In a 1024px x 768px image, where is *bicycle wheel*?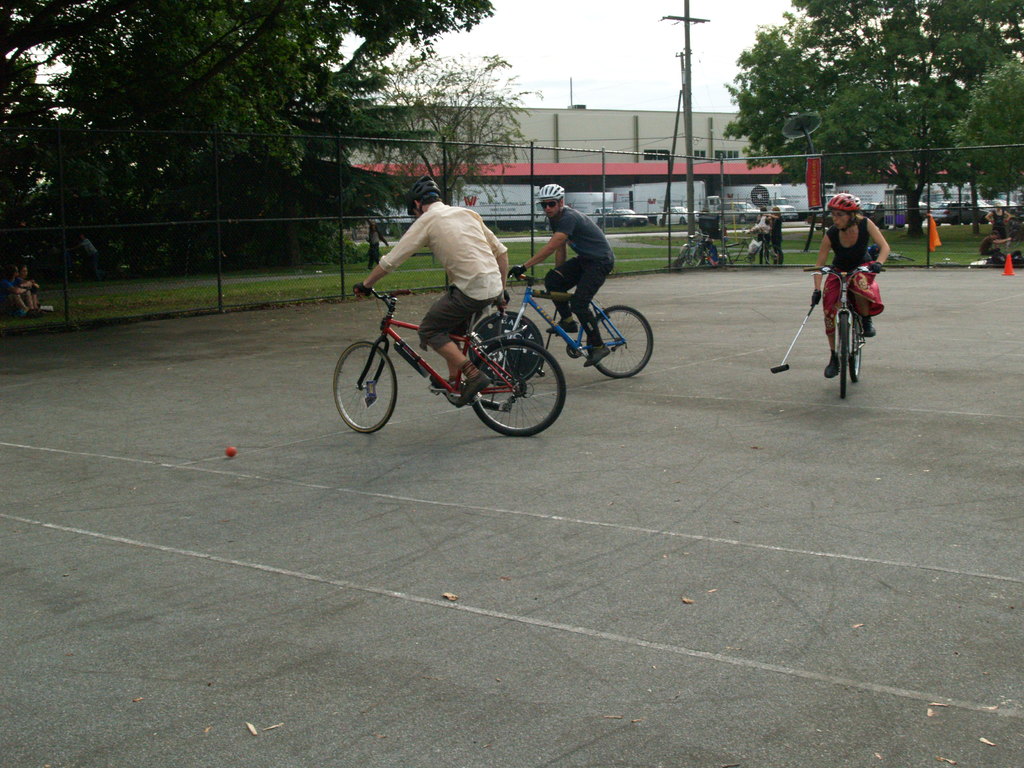
<bbox>767, 244, 782, 264</bbox>.
